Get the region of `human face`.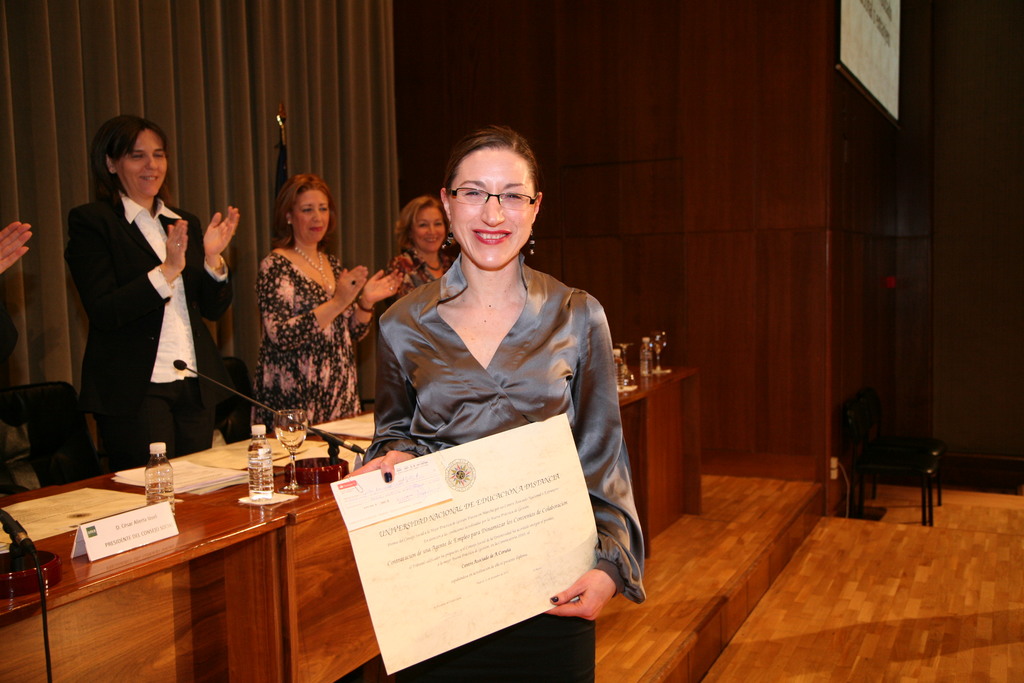
bbox=[449, 148, 536, 267].
